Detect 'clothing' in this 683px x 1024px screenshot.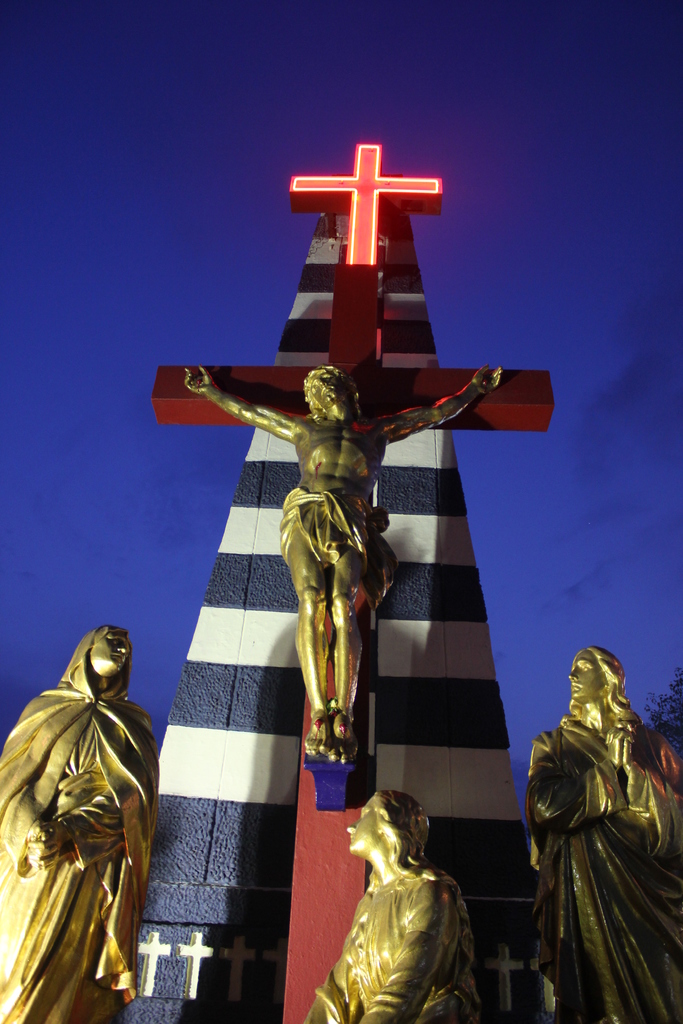
Detection: region(525, 707, 682, 1022).
